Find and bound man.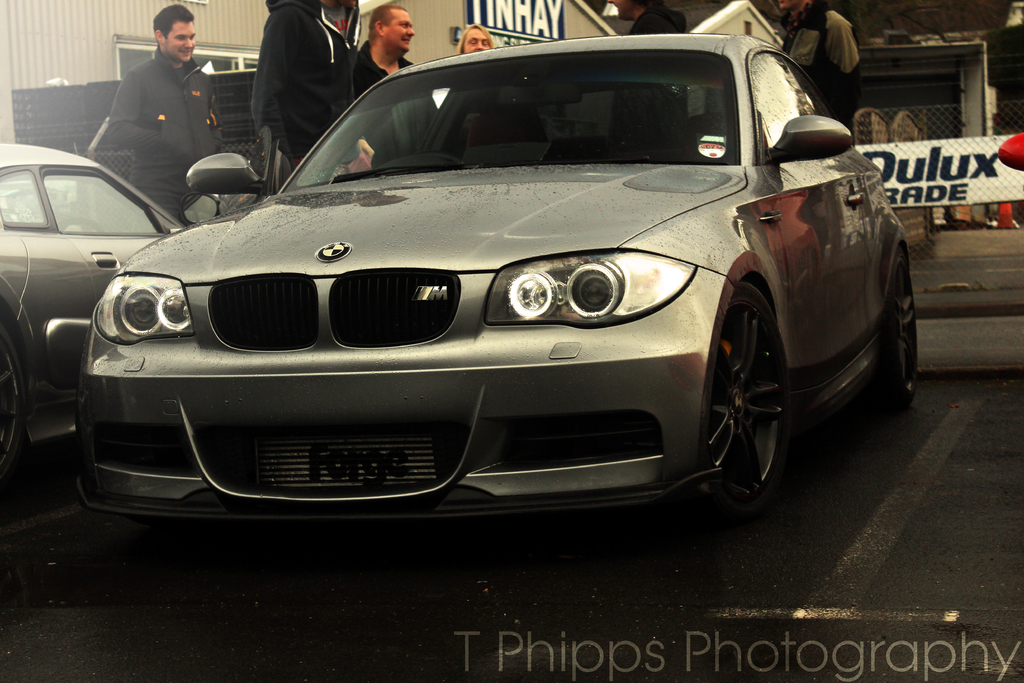
Bound: 225:4:364:147.
